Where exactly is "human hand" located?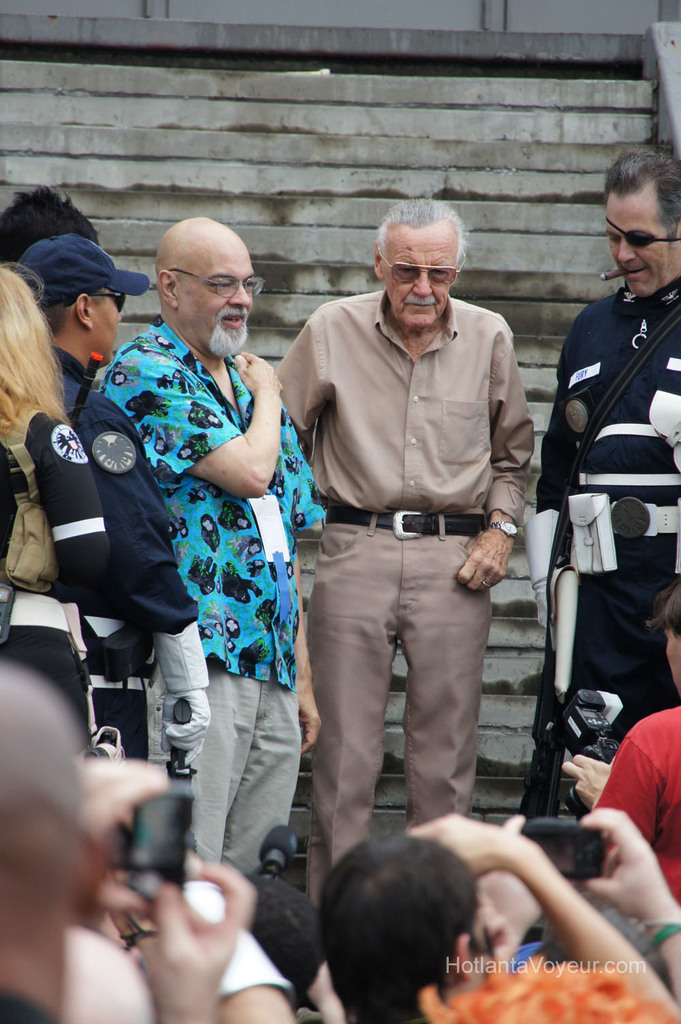
Its bounding box is <region>294, 679, 323, 756</region>.
